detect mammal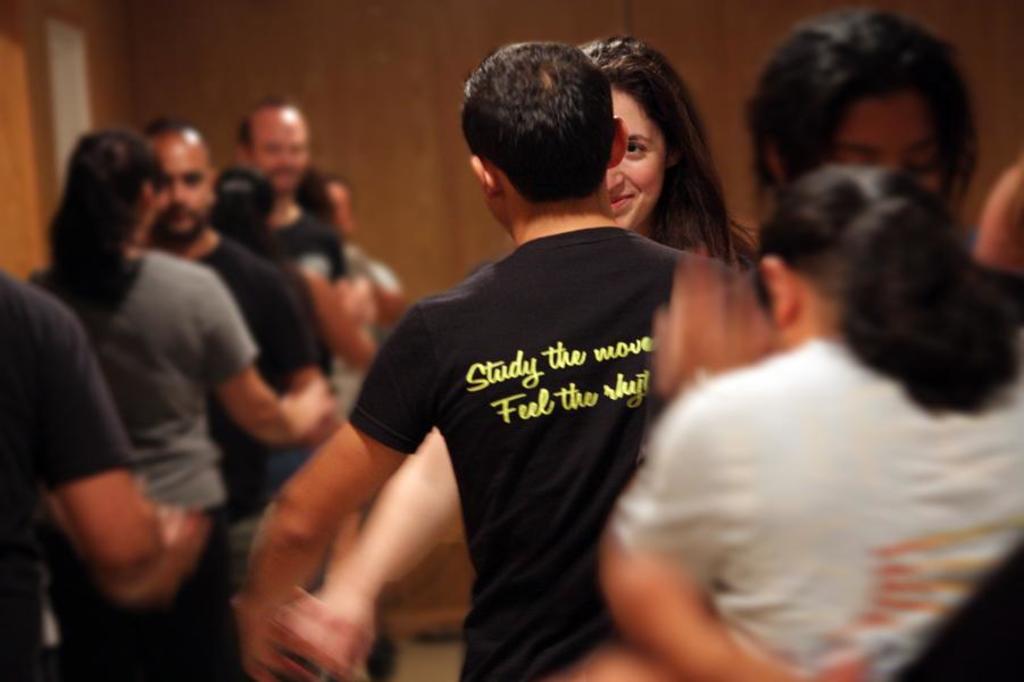
<bbox>749, 6, 1023, 681</bbox>
